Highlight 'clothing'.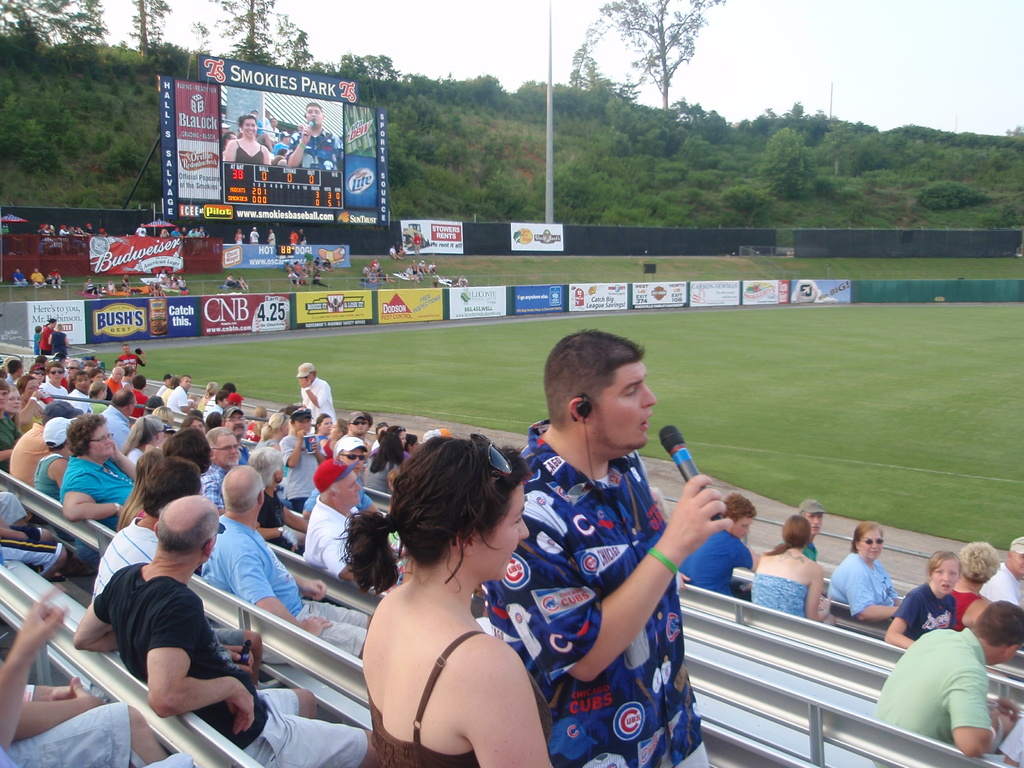
Highlighted region: region(273, 140, 292, 155).
